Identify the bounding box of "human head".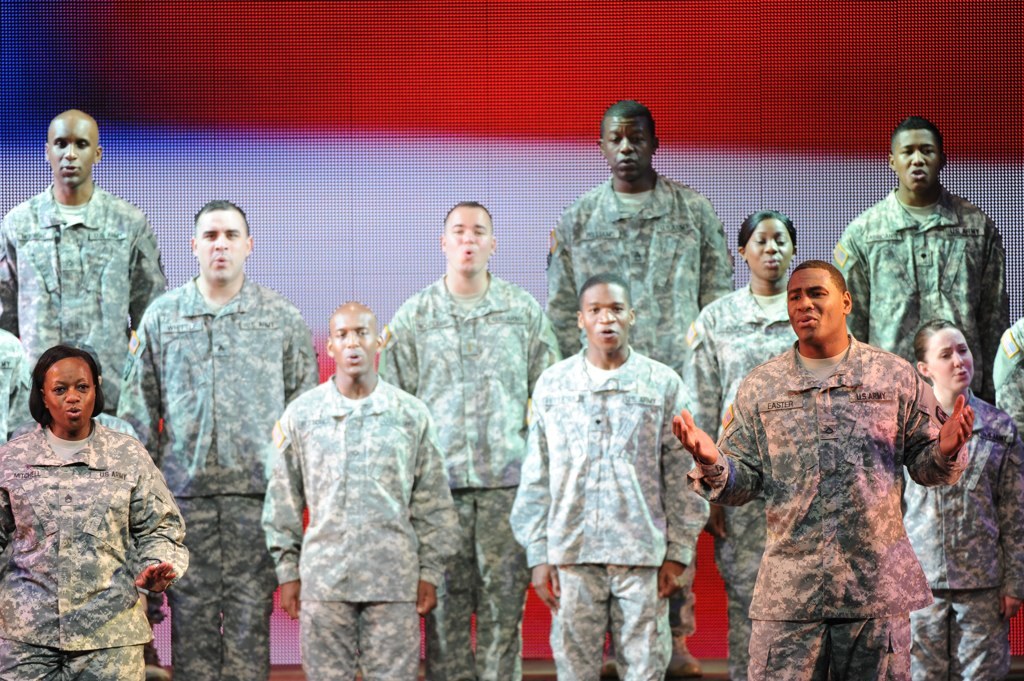
box(912, 319, 980, 388).
